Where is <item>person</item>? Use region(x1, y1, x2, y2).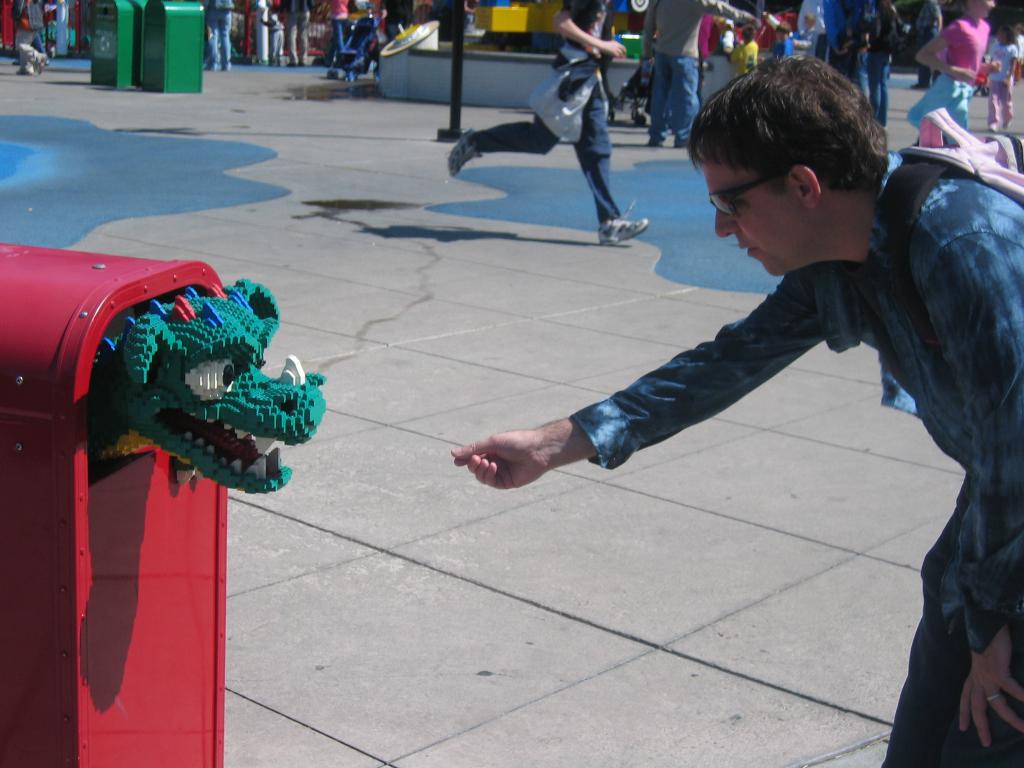
region(513, 88, 1013, 630).
